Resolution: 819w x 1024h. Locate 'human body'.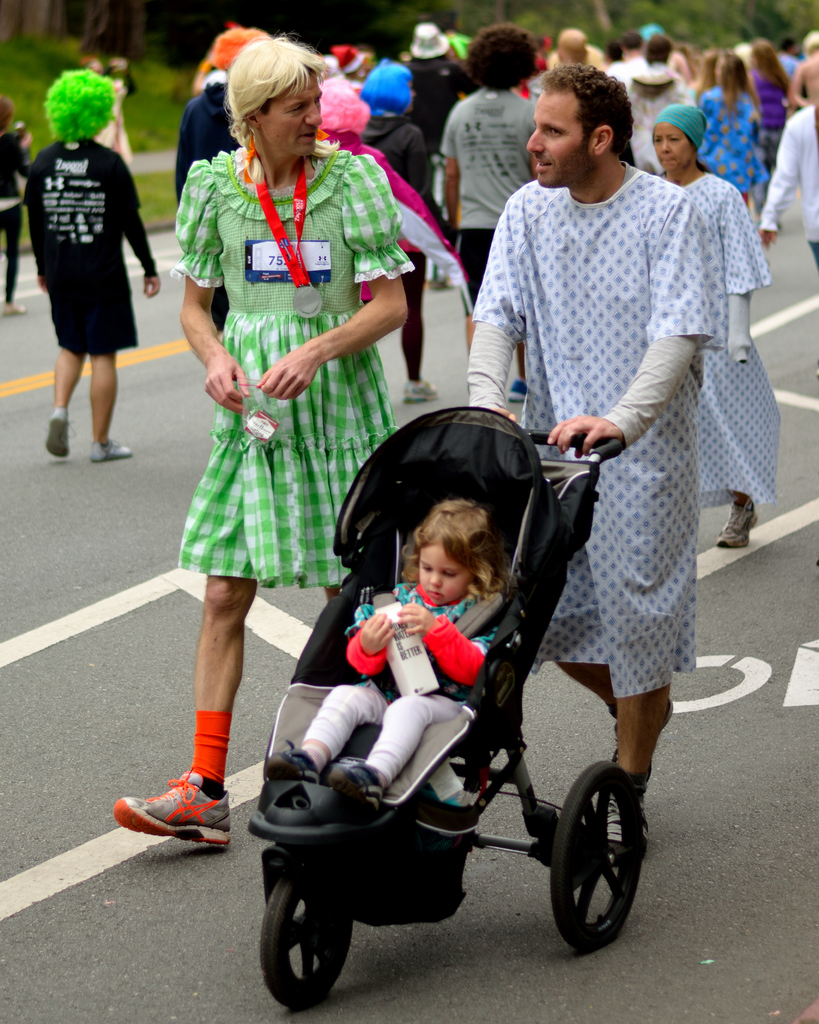
x1=607 y1=35 x2=640 y2=73.
